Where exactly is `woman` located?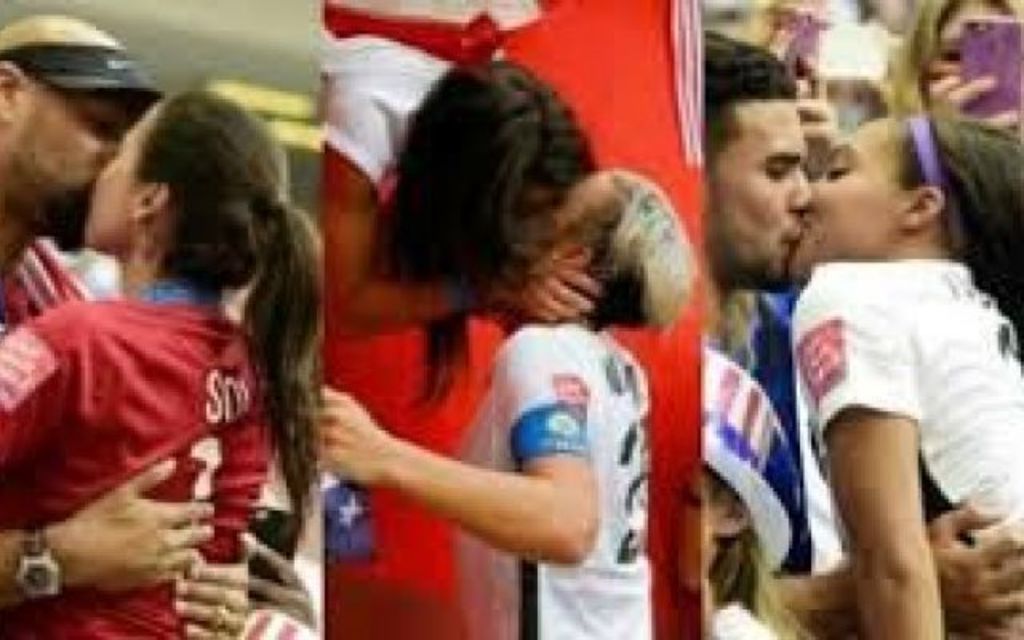
Its bounding box is bbox=[317, 166, 698, 638].
